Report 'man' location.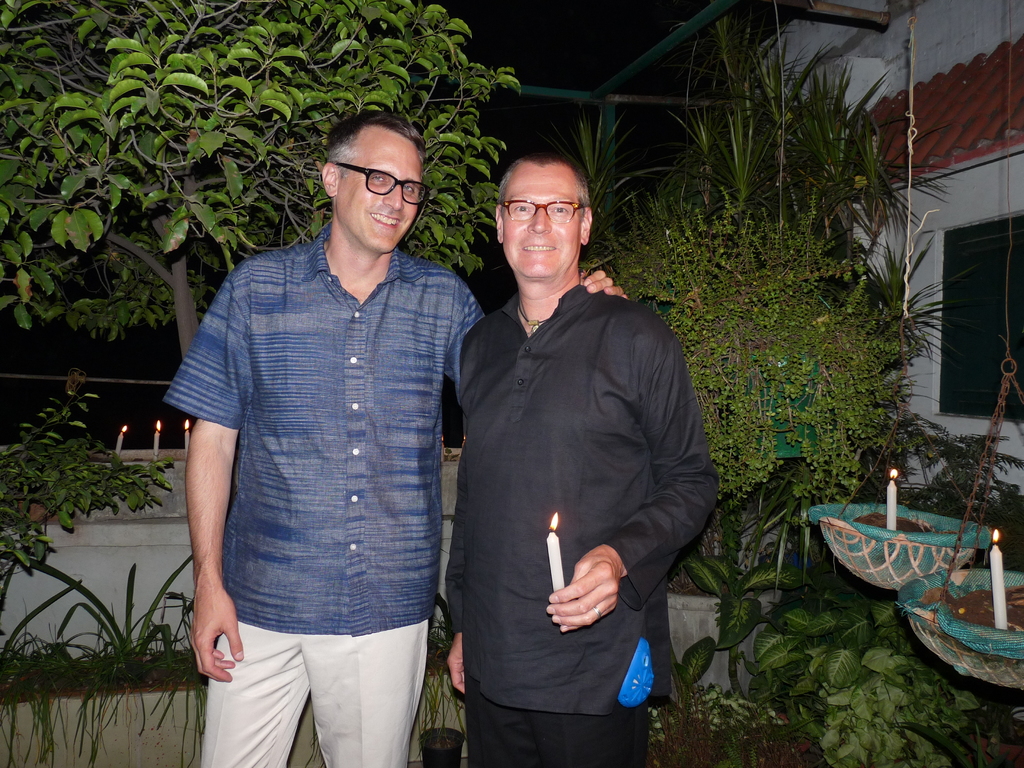
Report: box=[154, 115, 631, 767].
